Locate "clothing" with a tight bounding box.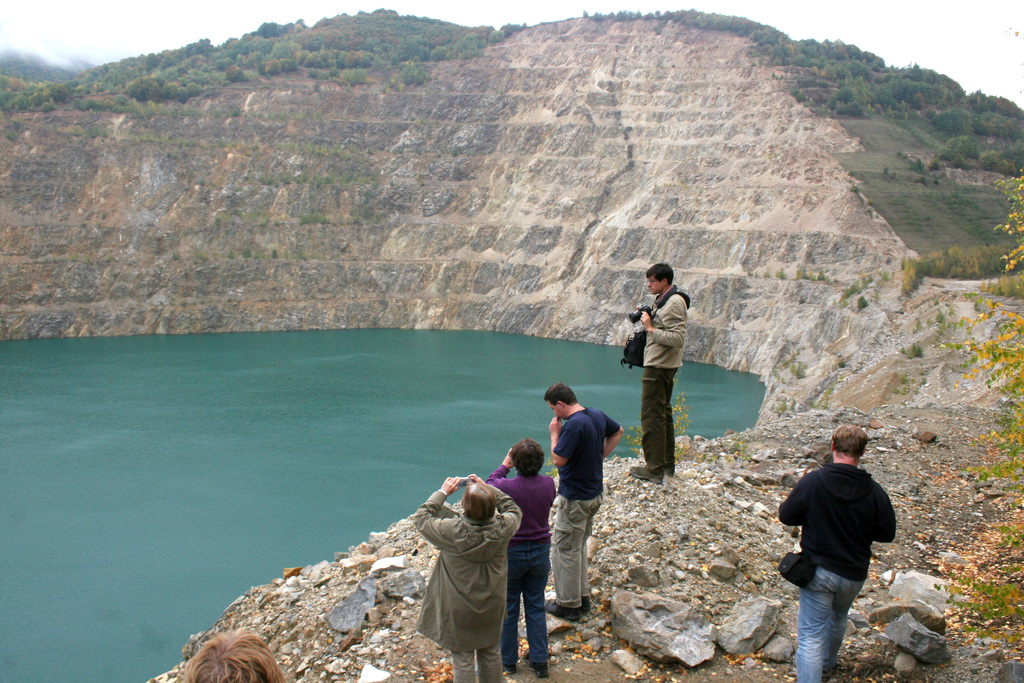
<region>749, 463, 890, 658</region>.
